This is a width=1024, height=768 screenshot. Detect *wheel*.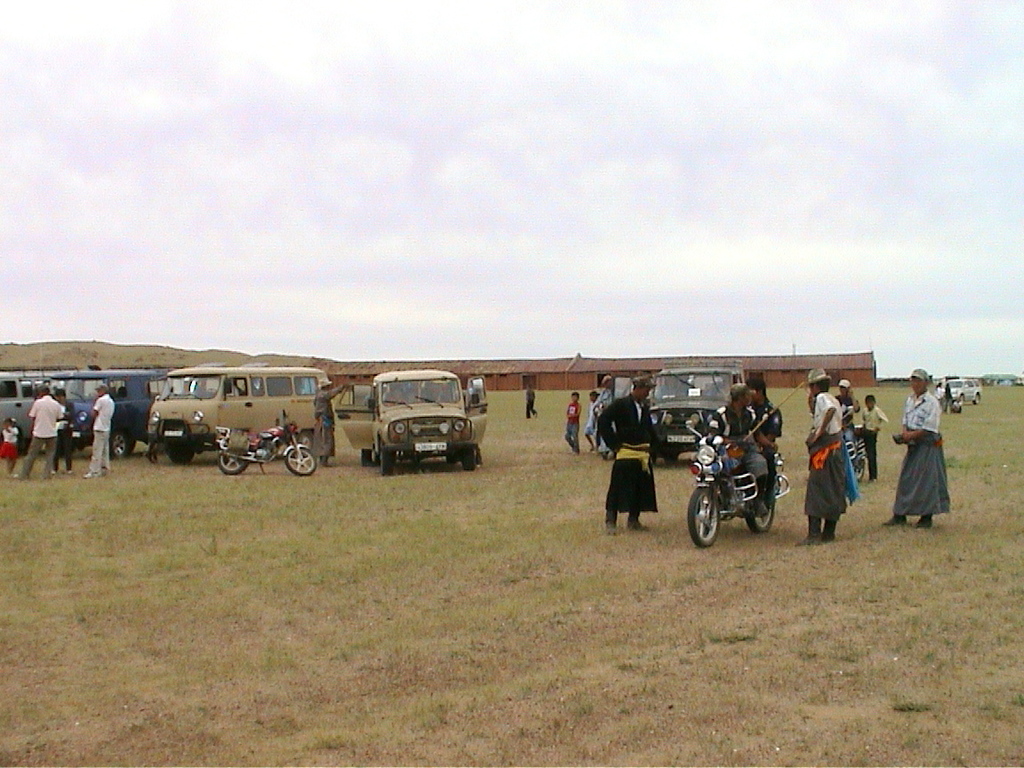
284 446 315 478.
